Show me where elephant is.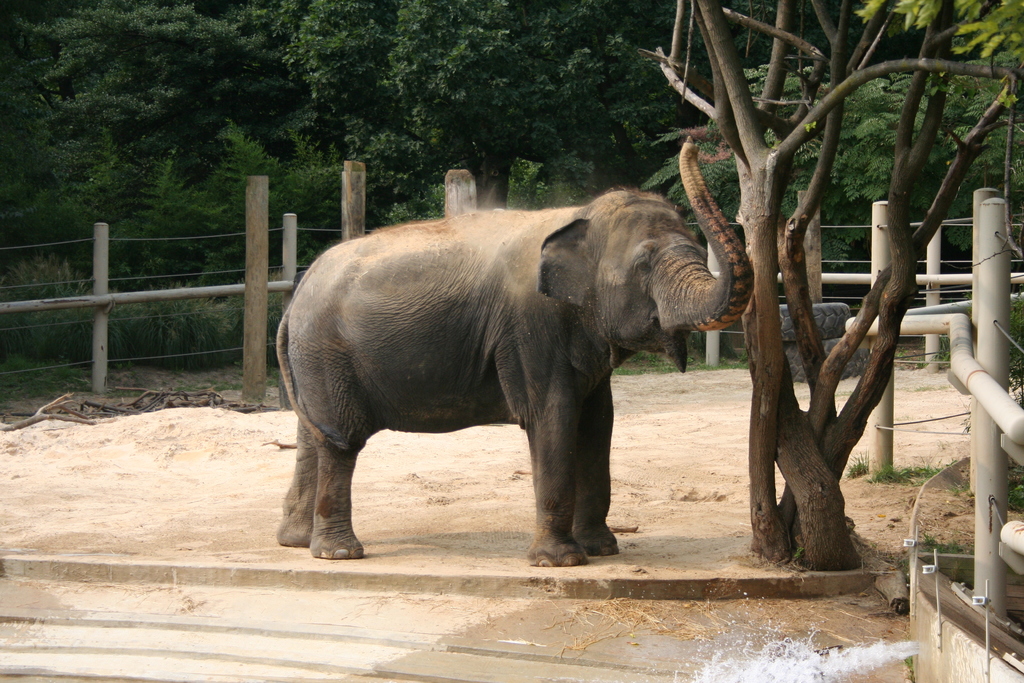
elephant is at <region>292, 160, 753, 557</region>.
